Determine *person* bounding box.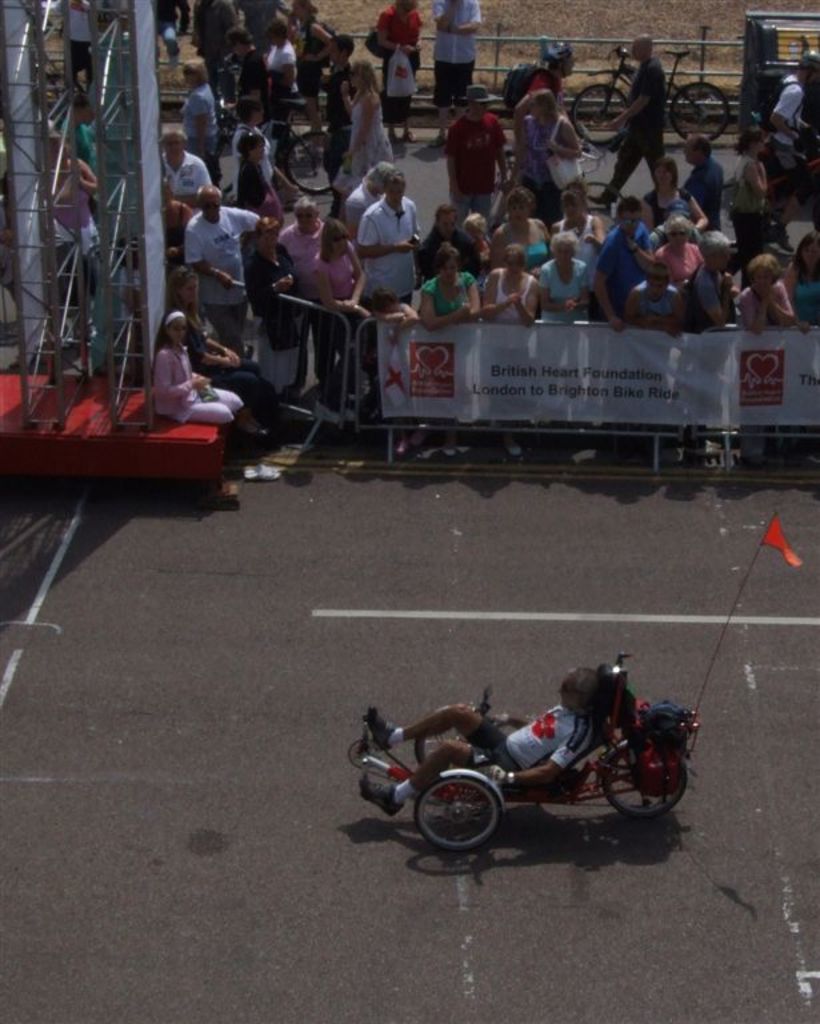
Determined: bbox=[152, 125, 207, 208].
